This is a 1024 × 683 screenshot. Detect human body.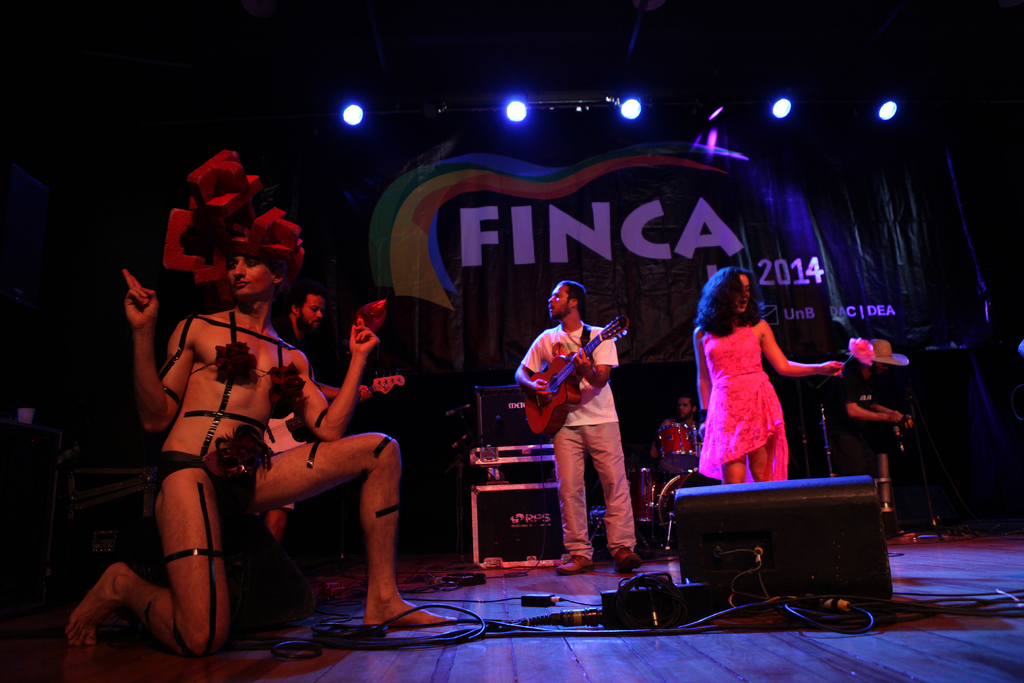
{"left": 693, "top": 322, "right": 845, "bottom": 484}.
